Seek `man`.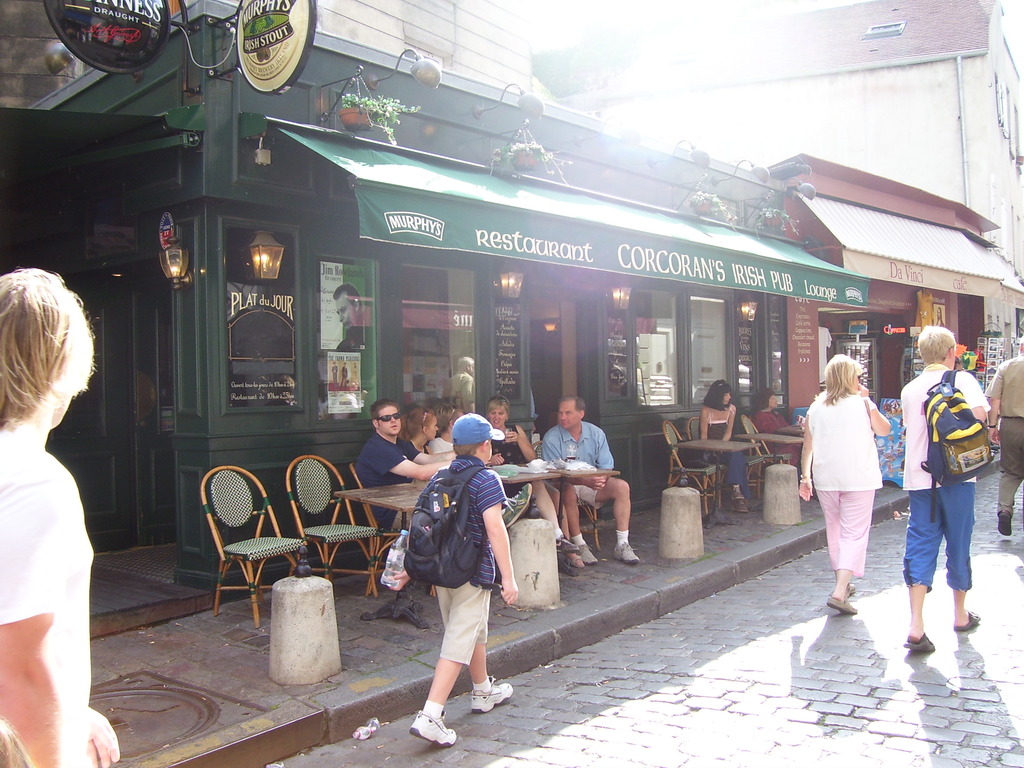
986, 335, 1023, 536.
